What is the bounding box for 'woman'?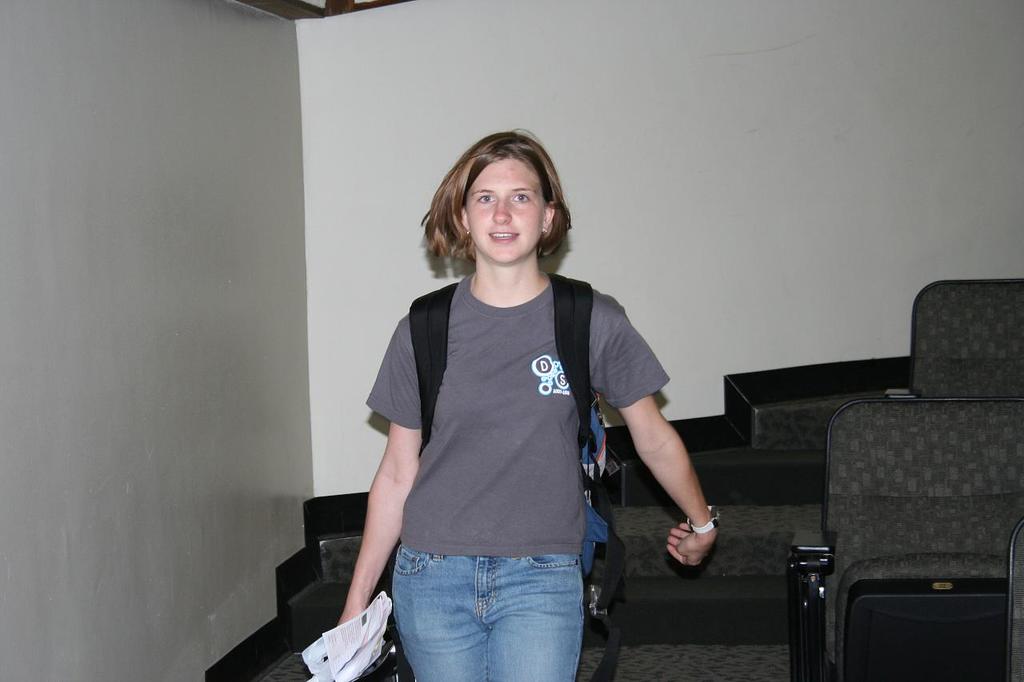
box(336, 127, 714, 681).
